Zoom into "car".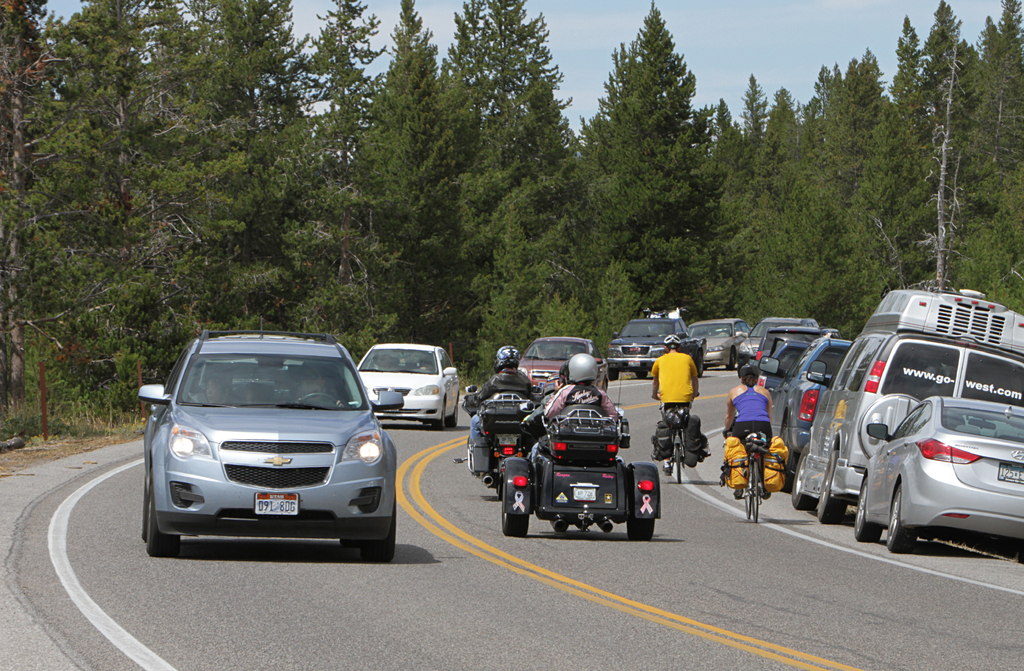
Zoom target: detection(762, 335, 855, 487).
